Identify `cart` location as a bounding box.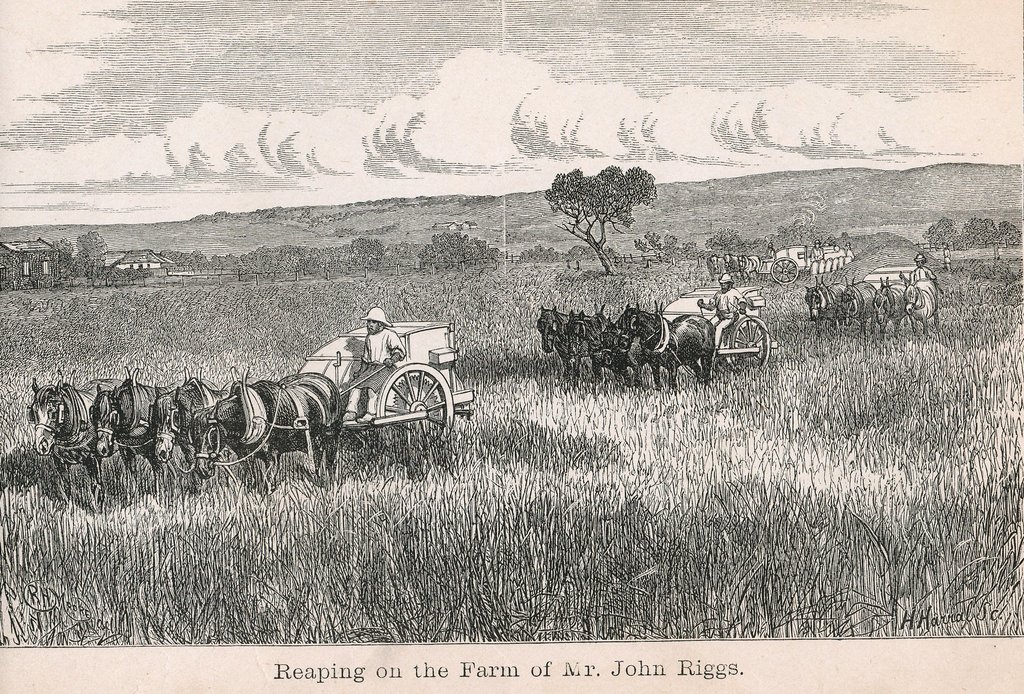
(left=662, top=286, right=778, bottom=369).
